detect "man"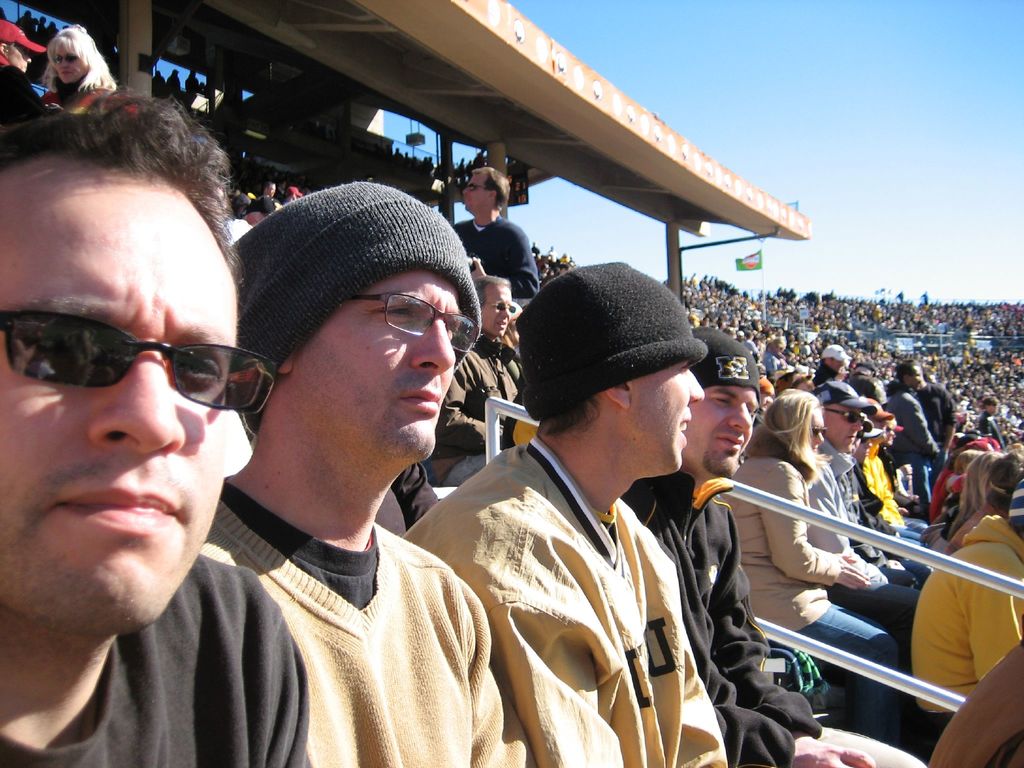
{"left": 195, "top": 173, "right": 543, "bottom": 767}
